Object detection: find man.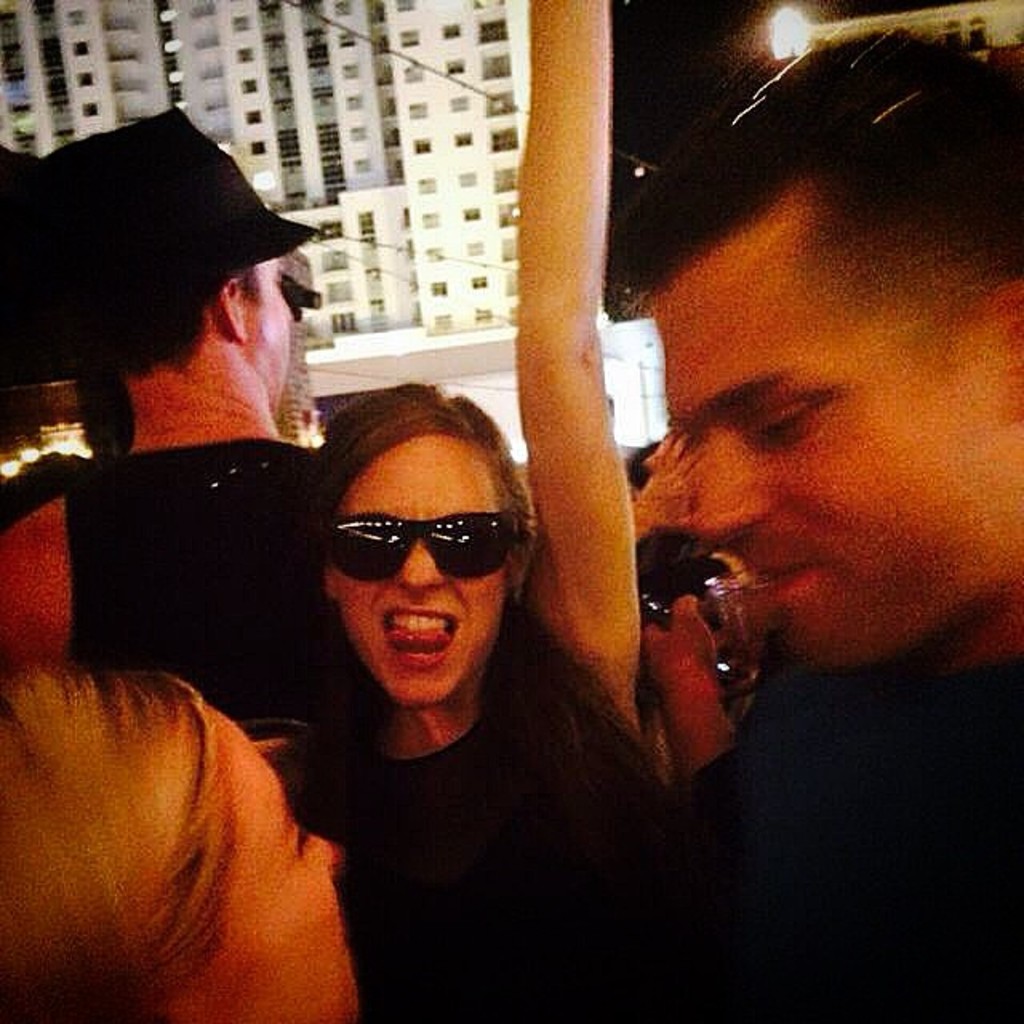
bbox=[634, 26, 1022, 1022].
